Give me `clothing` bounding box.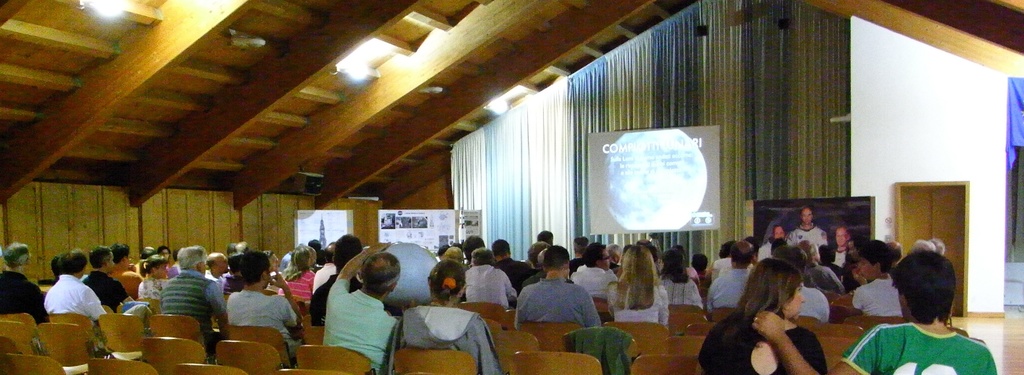
{"left": 524, "top": 280, "right": 594, "bottom": 326}.
